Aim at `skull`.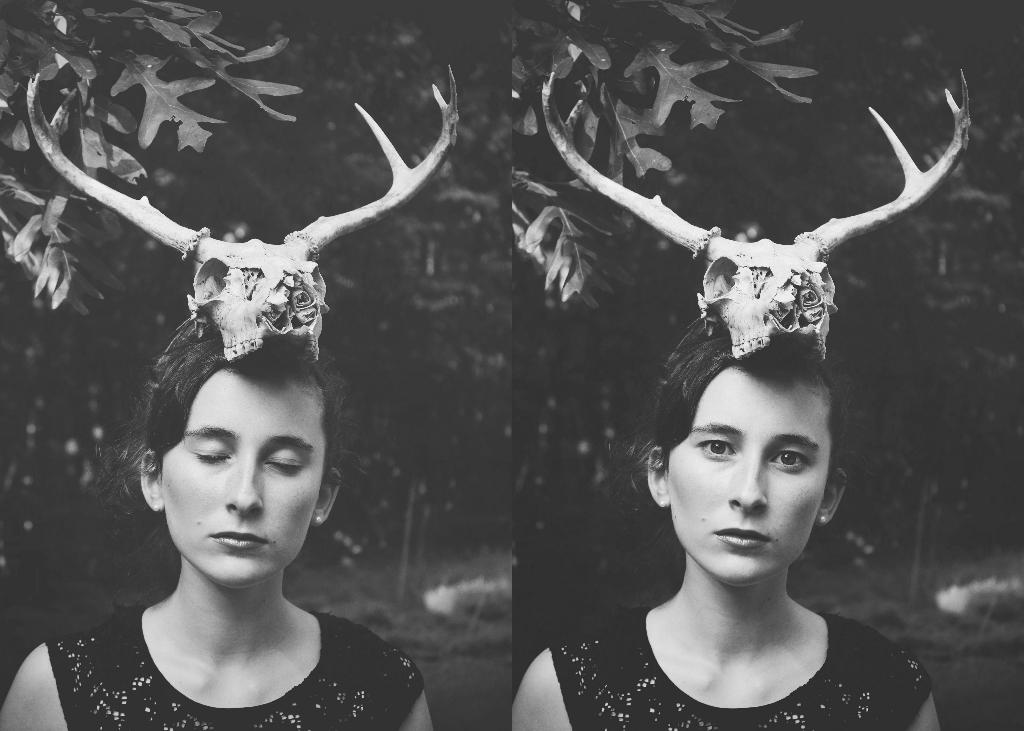
Aimed at l=533, t=73, r=974, b=358.
